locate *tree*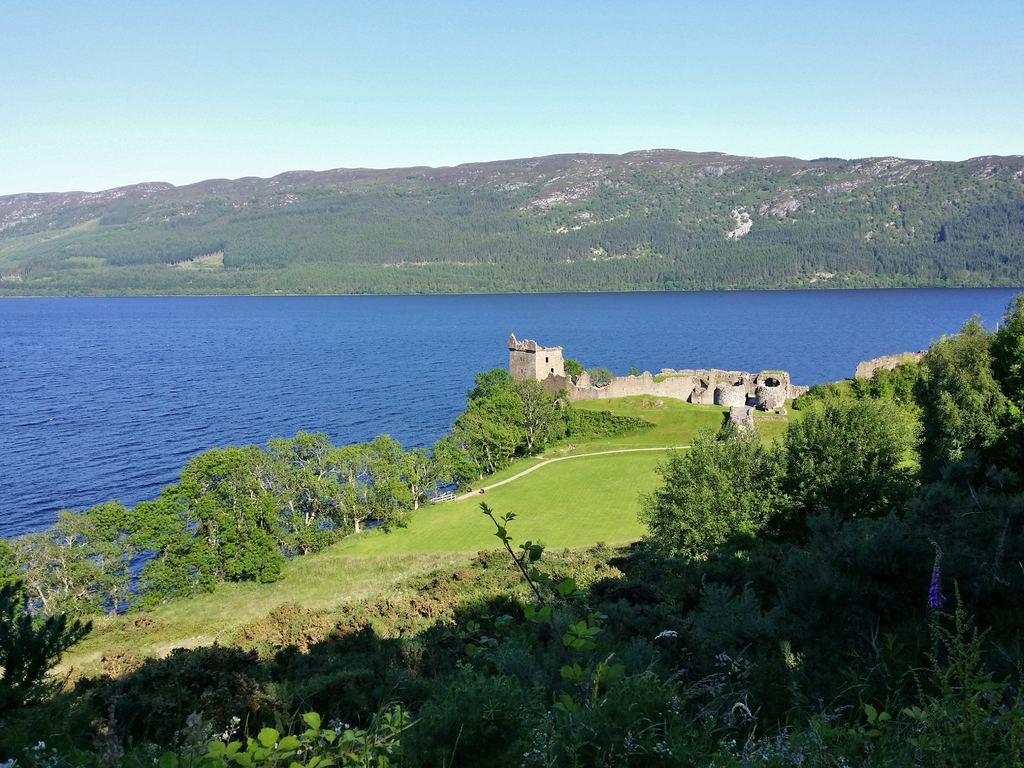
left=0, top=576, right=80, bottom=744
